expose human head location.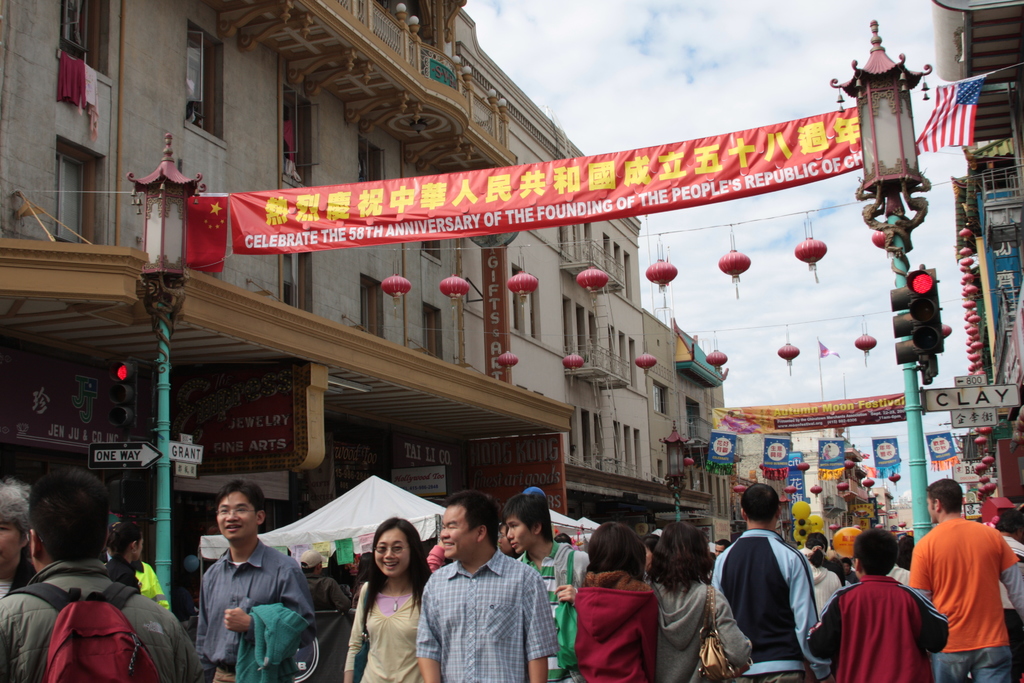
Exposed at <box>498,525,513,557</box>.
